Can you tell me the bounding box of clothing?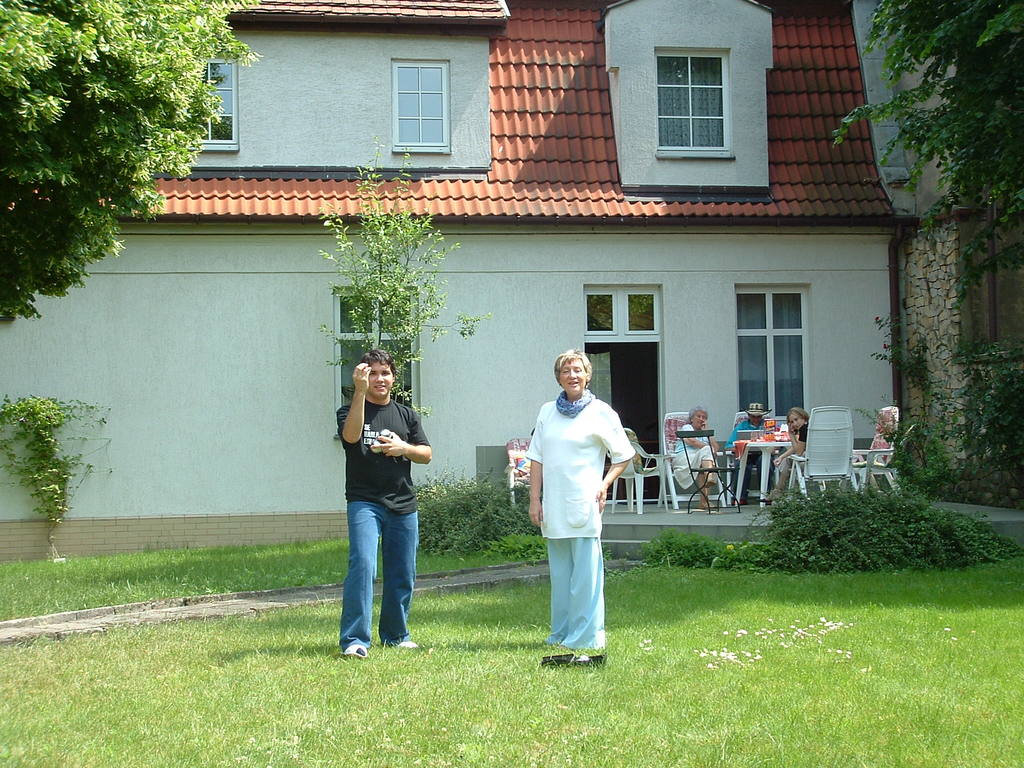
[726, 415, 779, 486].
